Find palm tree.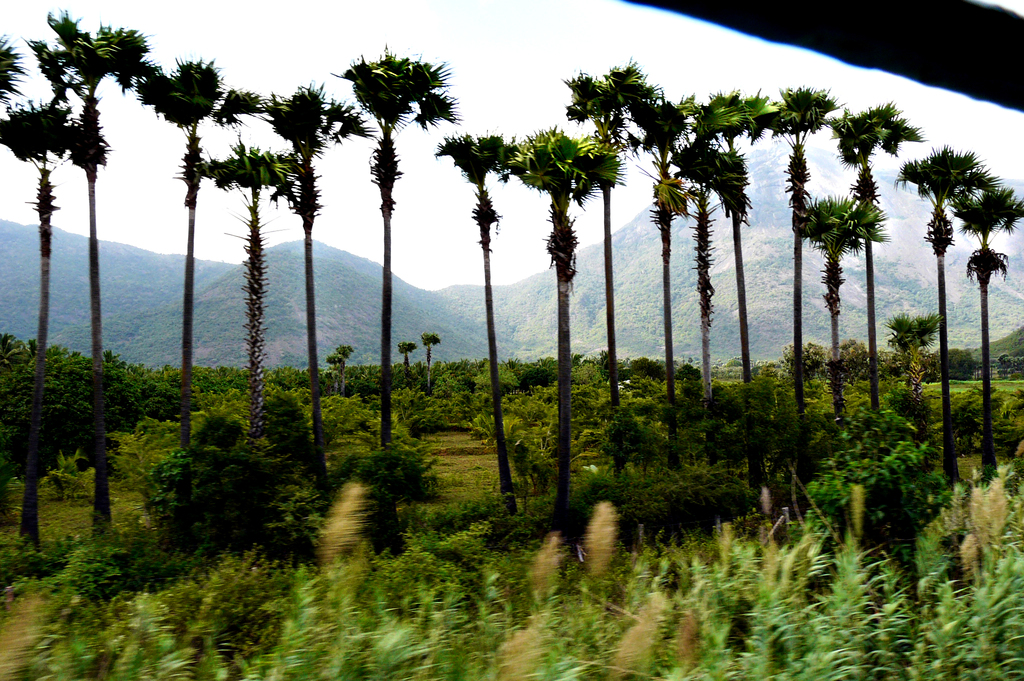
bbox(457, 124, 522, 444).
